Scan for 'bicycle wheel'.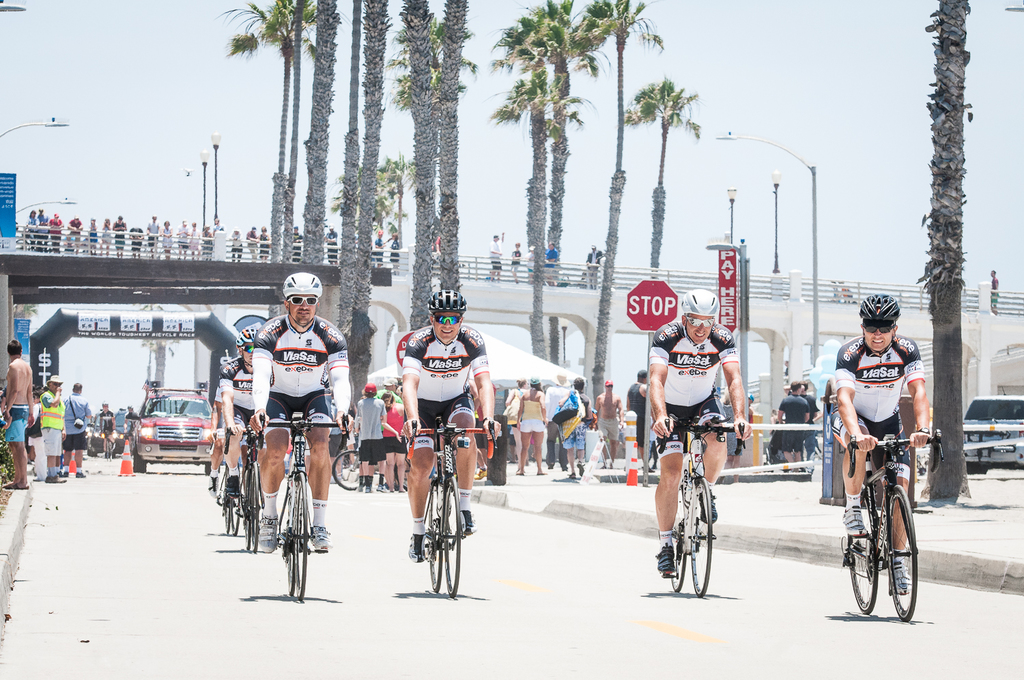
Scan result: left=232, top=472, right=241, bottom=532.
